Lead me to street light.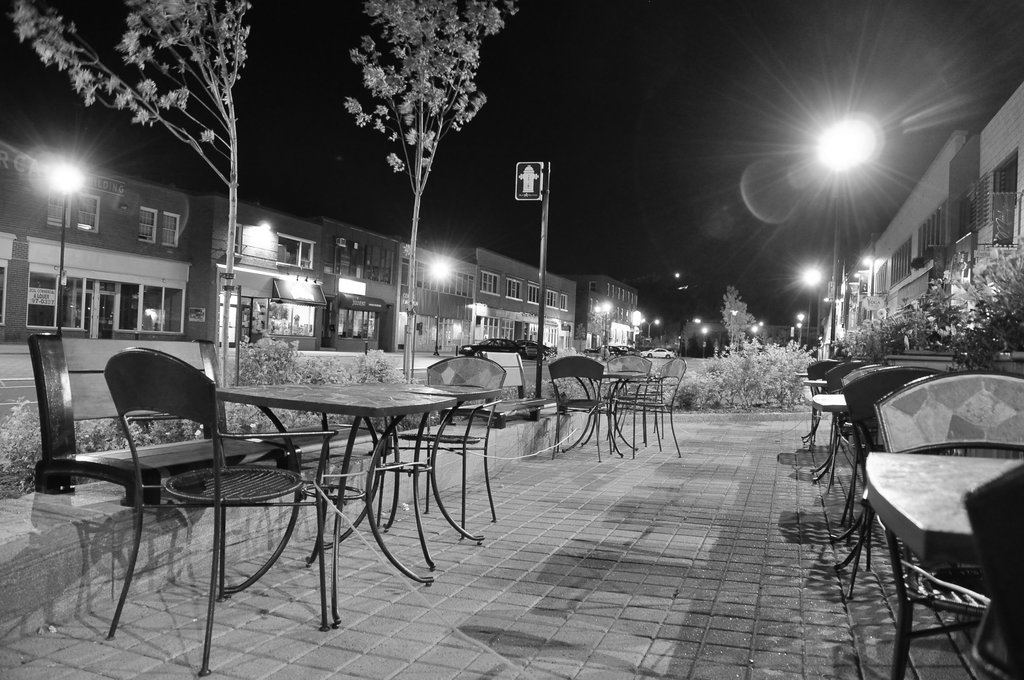
Lead to 426:258:449:352.
